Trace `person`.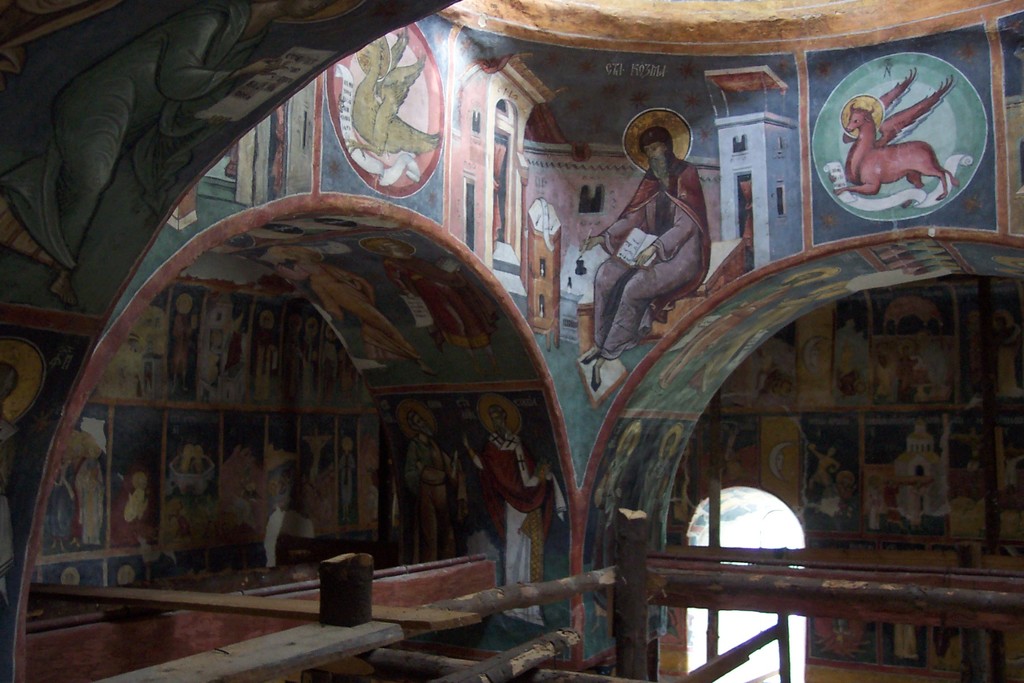
Traced to 404/420/458/571.
